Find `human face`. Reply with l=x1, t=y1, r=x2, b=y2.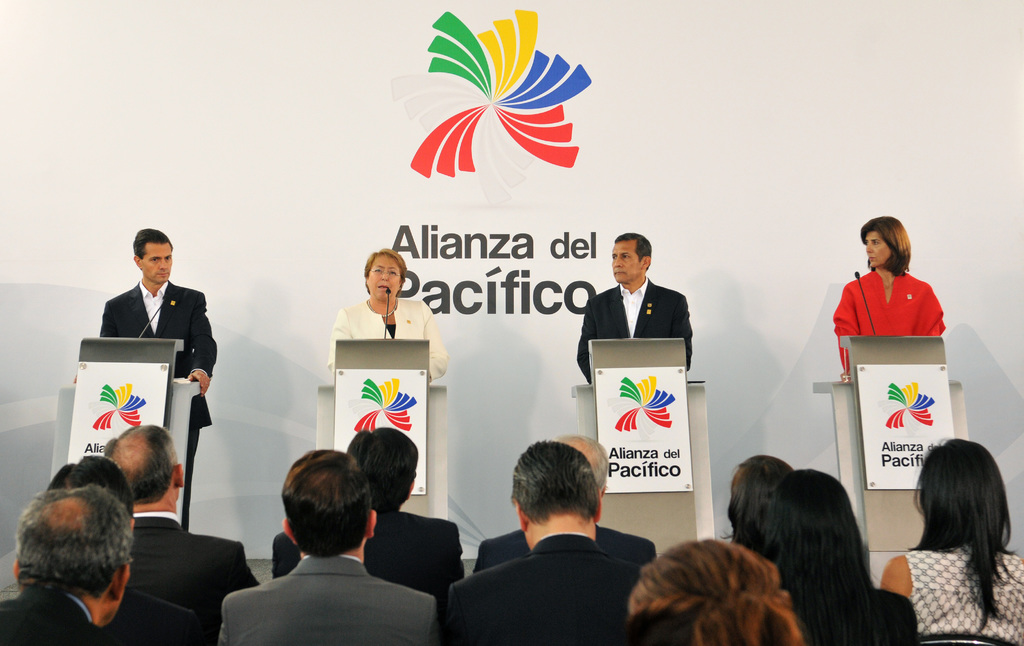
l=611, t=239, r=638, b=281.
